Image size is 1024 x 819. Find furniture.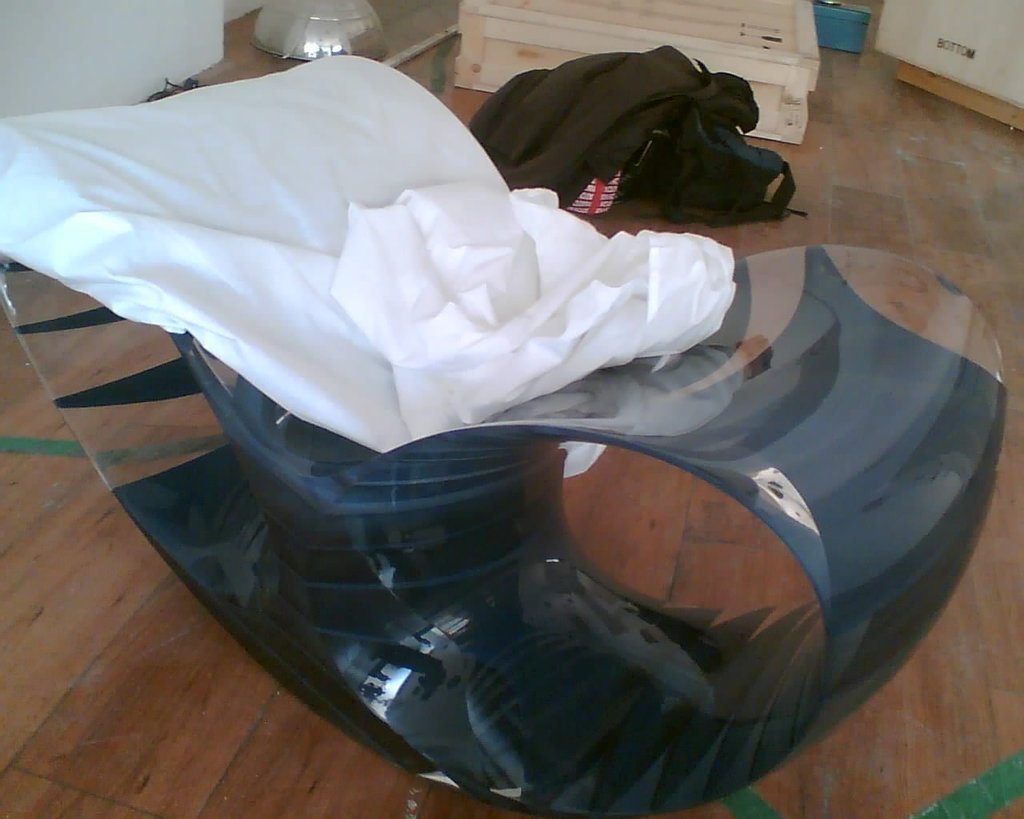
[x1=877, y1=0, x2=1023, y2=127].
